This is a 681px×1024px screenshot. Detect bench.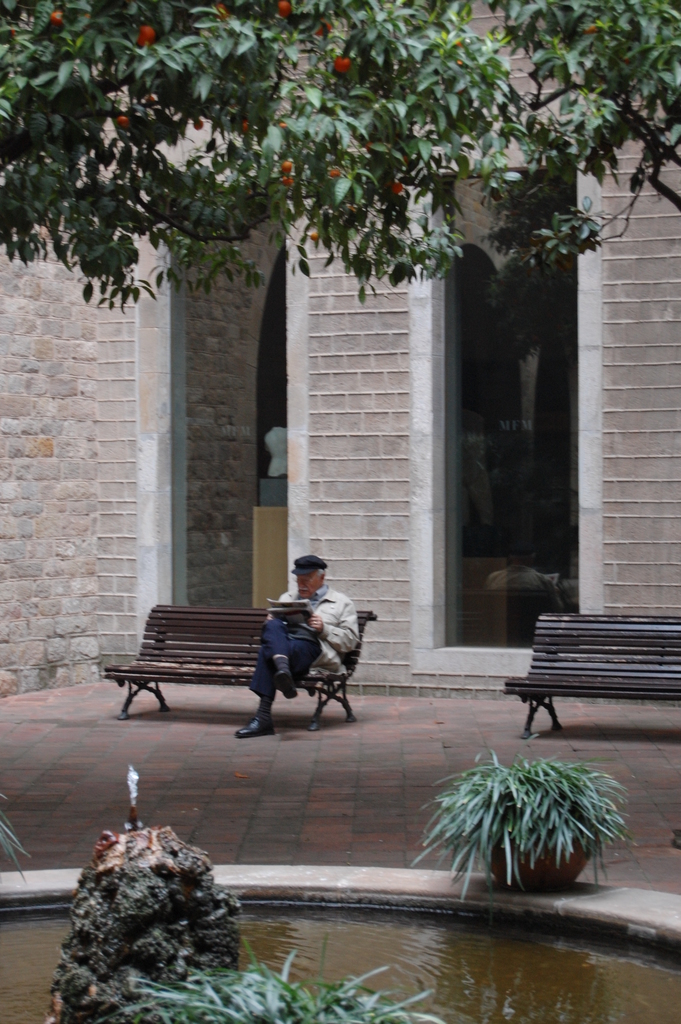
497,621,672,747.
